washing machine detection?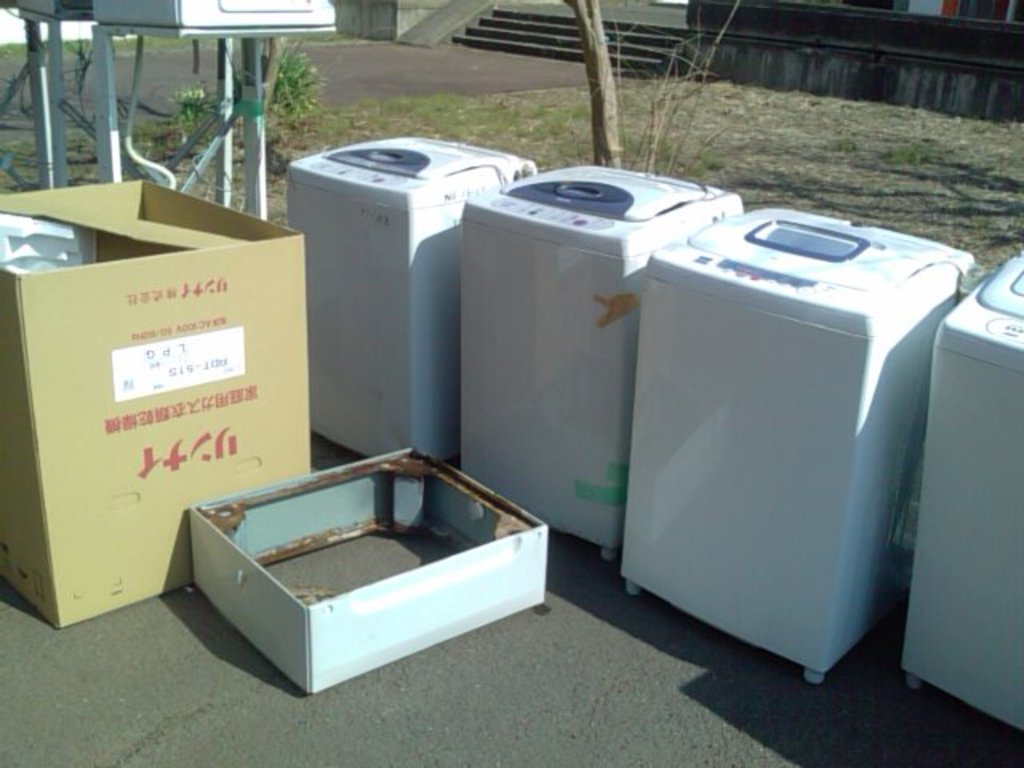
<bbox>290, 125, 542, 466</bbox>
